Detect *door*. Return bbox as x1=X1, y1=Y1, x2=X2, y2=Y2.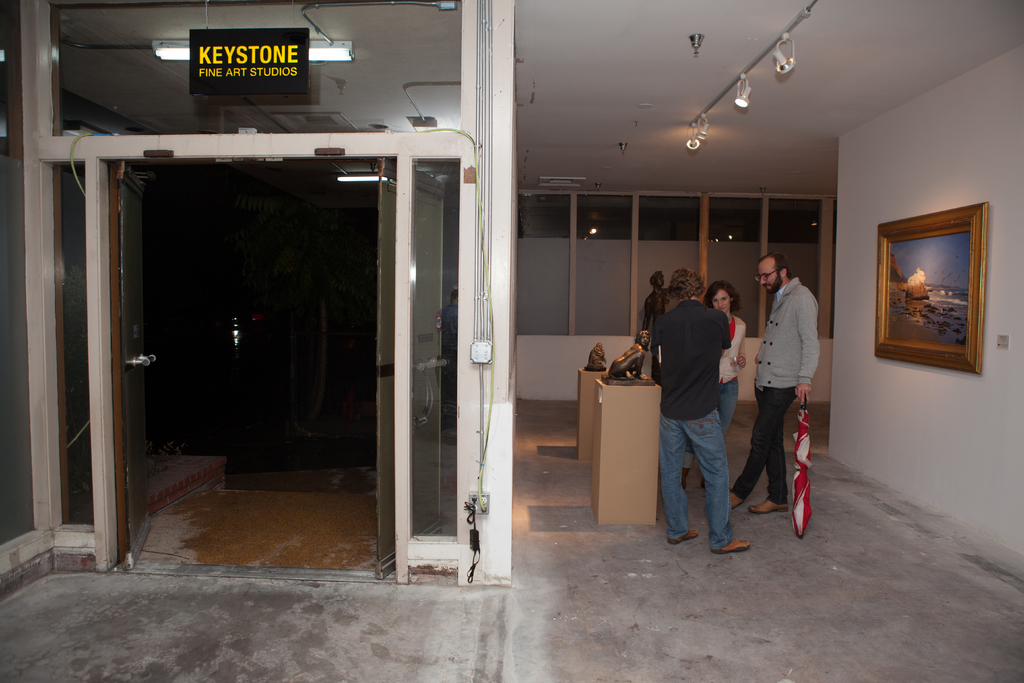
x1=116, y1=160, x2=157, y2=577.
